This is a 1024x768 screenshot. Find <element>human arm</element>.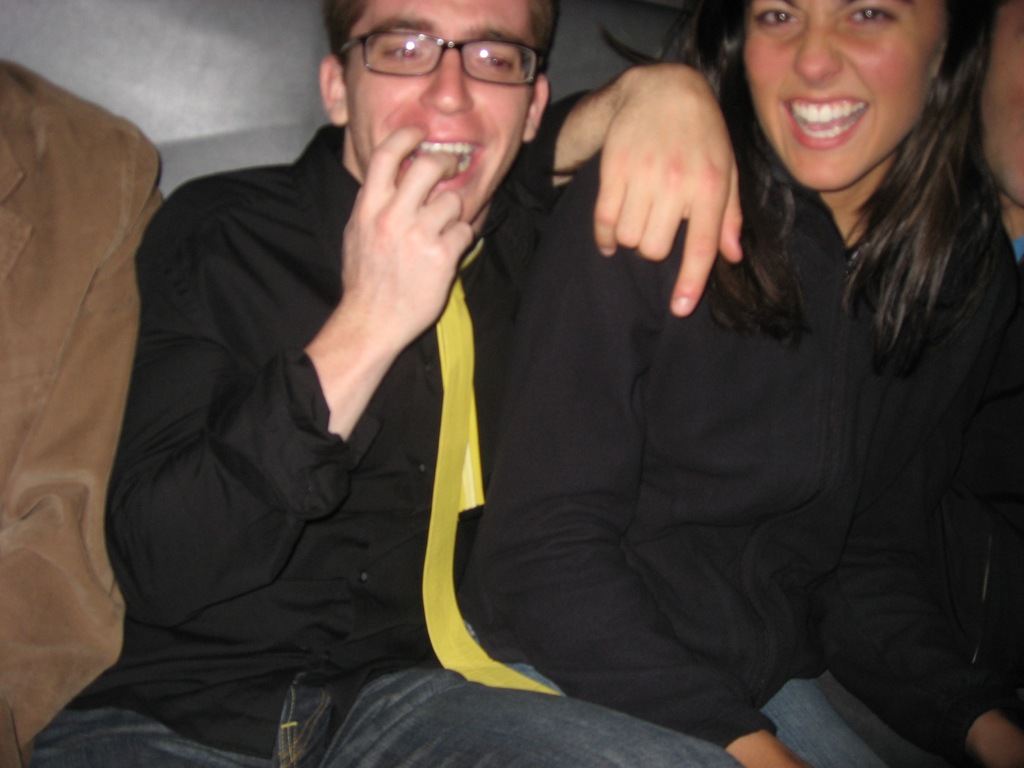
Bounding box: region(89, 178, 479, 636).
